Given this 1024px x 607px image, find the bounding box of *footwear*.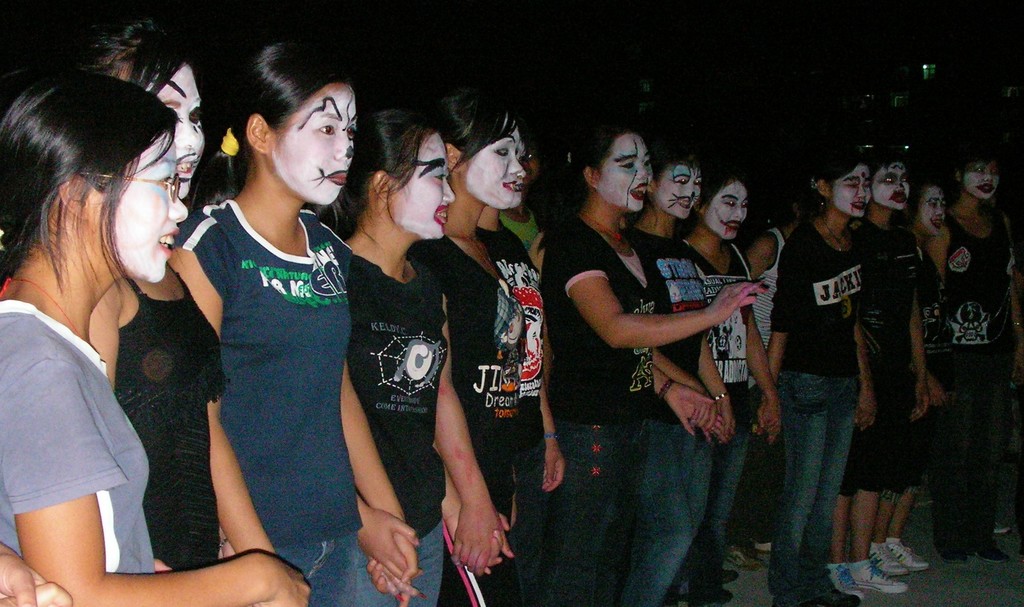
pyautogui.locateOnScreen(850, 553, 909, 595).
